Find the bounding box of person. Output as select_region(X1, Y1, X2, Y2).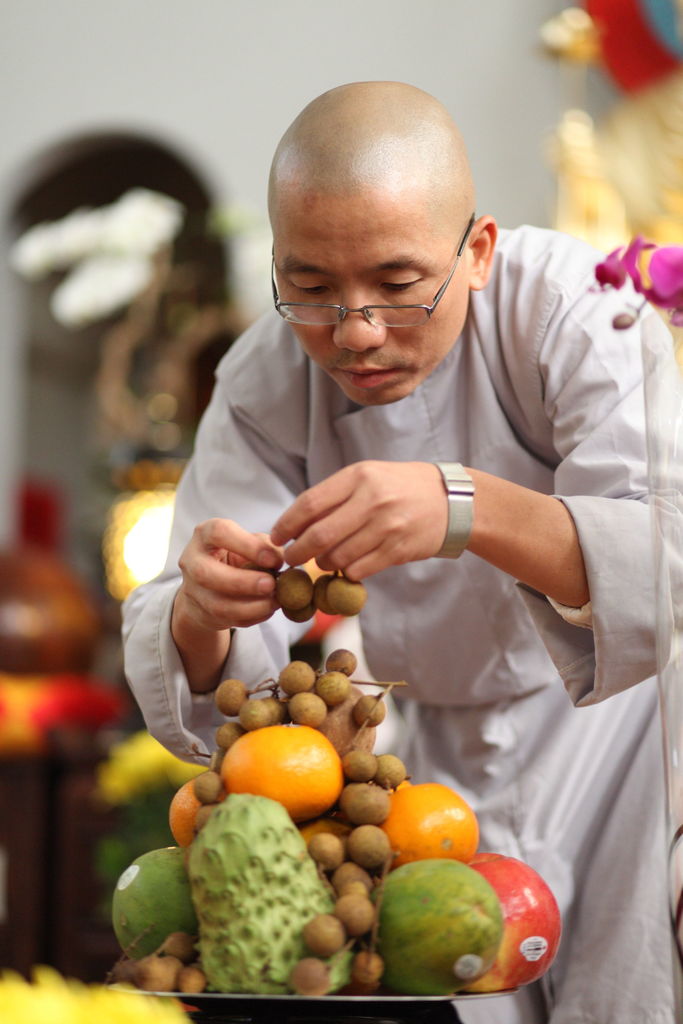
select_region(113, 70, 682, 1023).
